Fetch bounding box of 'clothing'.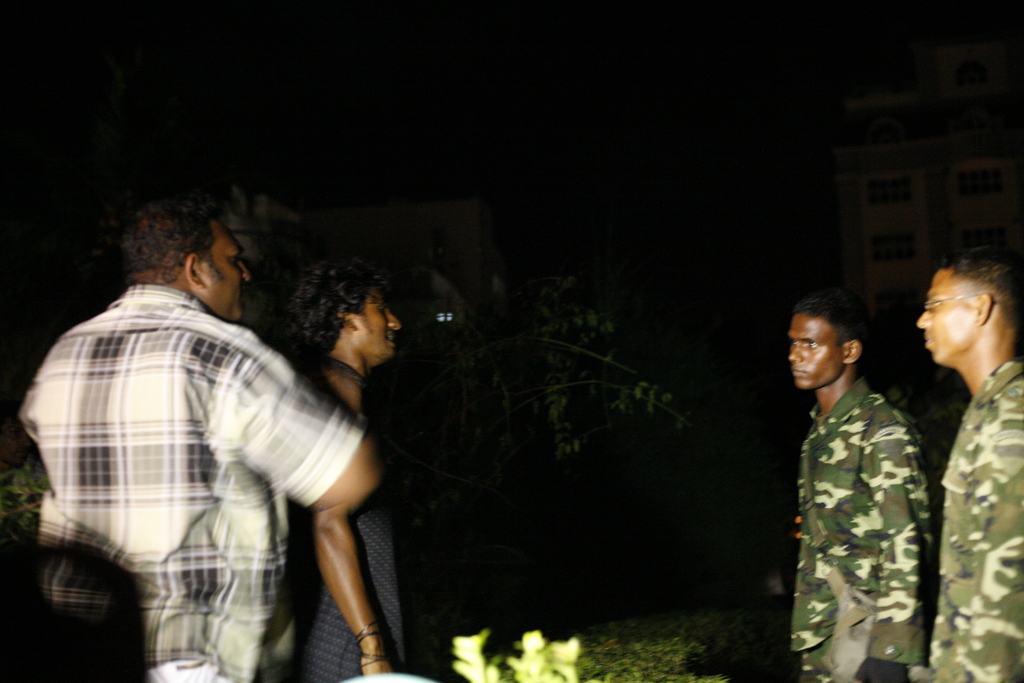
Bbox: (925,356,1023,682).
